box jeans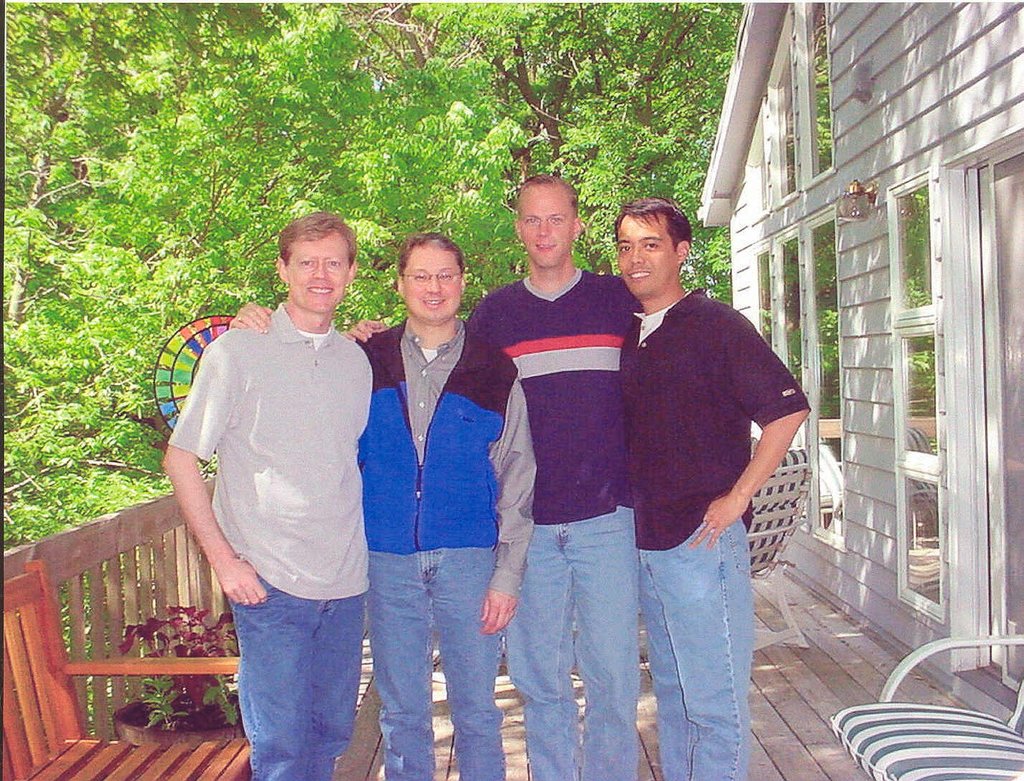
detection(359, 557, 516, 780)
